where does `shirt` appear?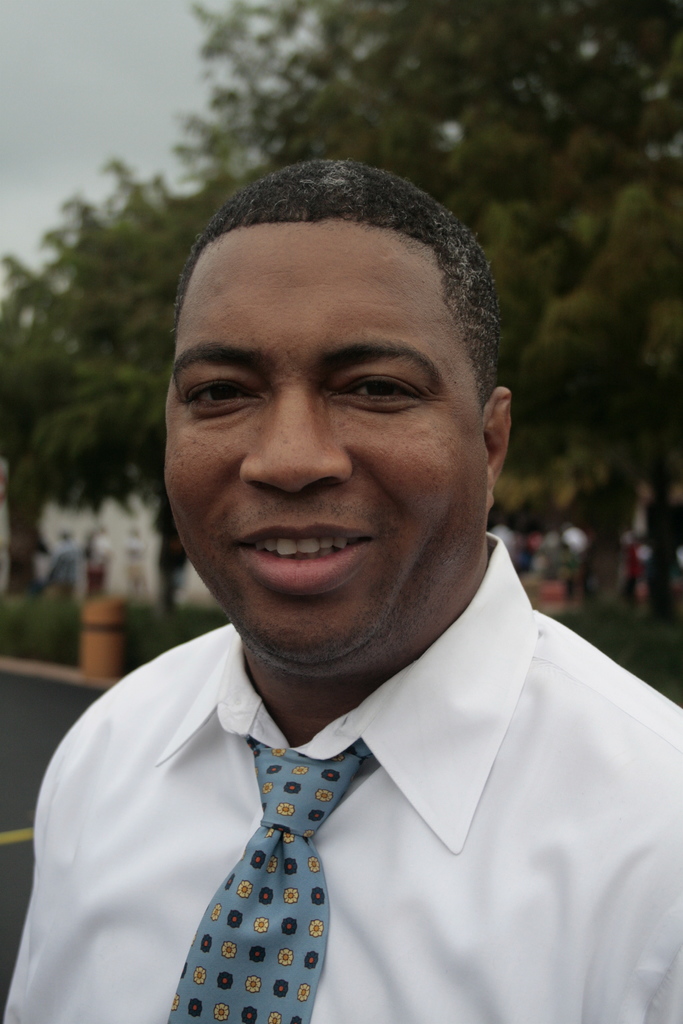
Appears at 20/403/667/1020.
